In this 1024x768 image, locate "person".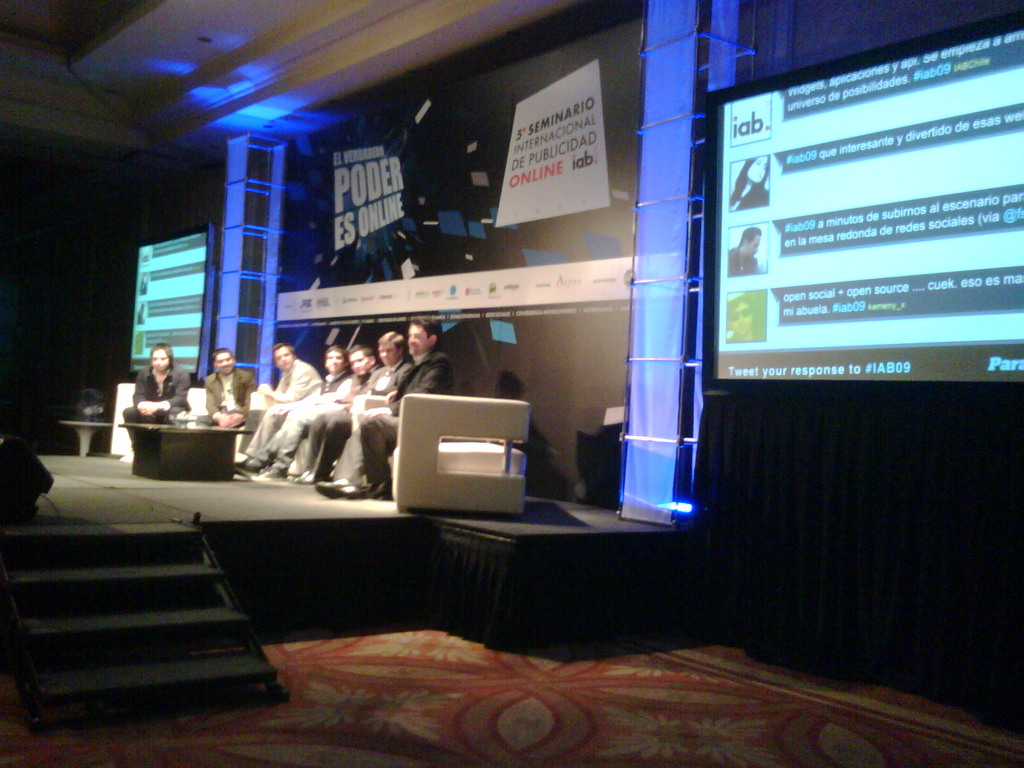
Bounding box: (x1=724, y1=296, x2=764, y2=340).
